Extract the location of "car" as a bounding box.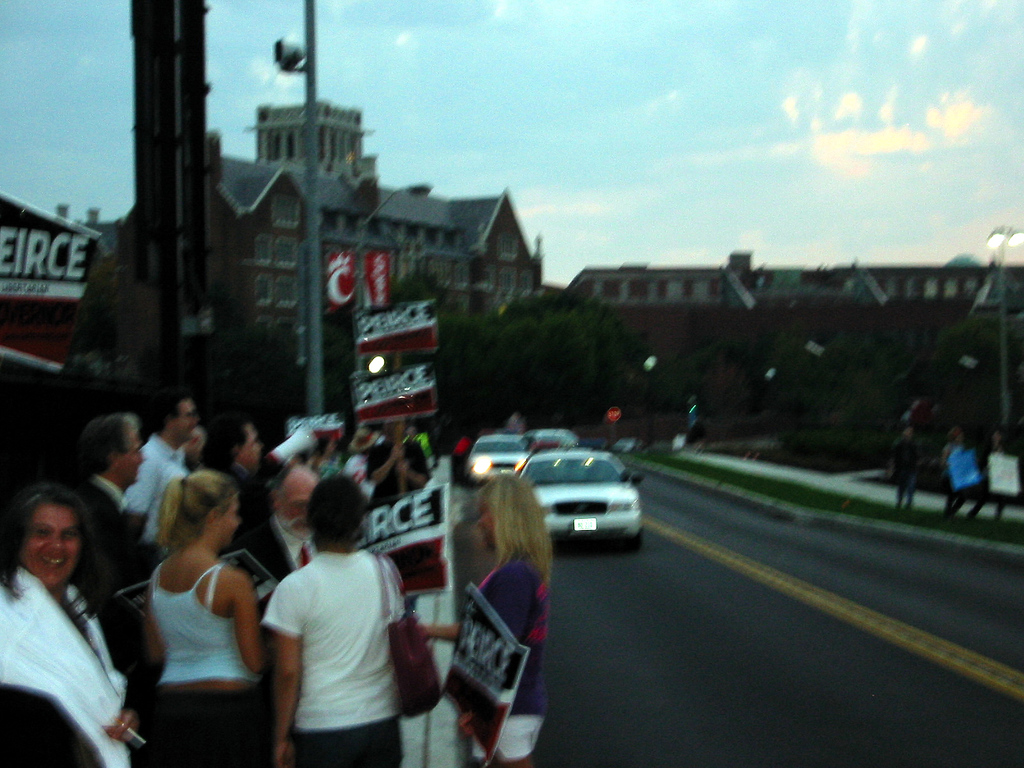
detection(525, 422, 584, 452).
